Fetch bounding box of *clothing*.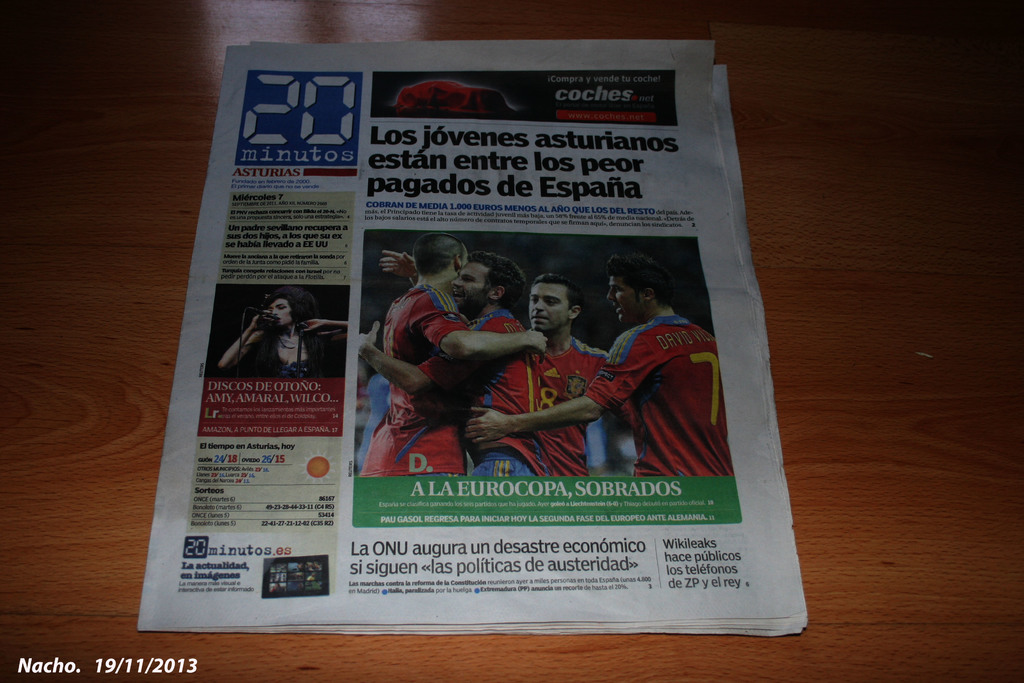
Bbox: detection(424, 308, 545, 477).
